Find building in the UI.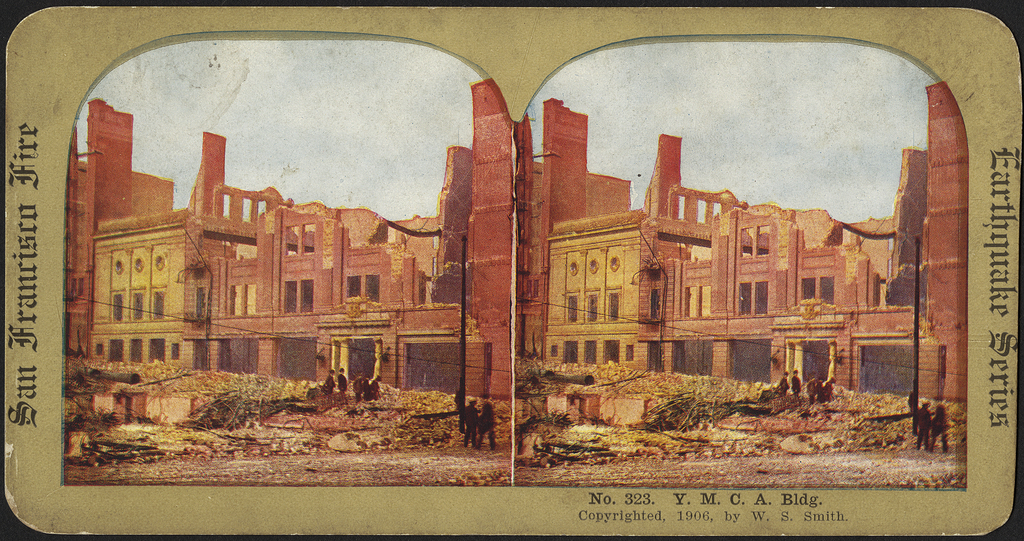
UI element at [left=67, top=79, right=511, bottom=406].
